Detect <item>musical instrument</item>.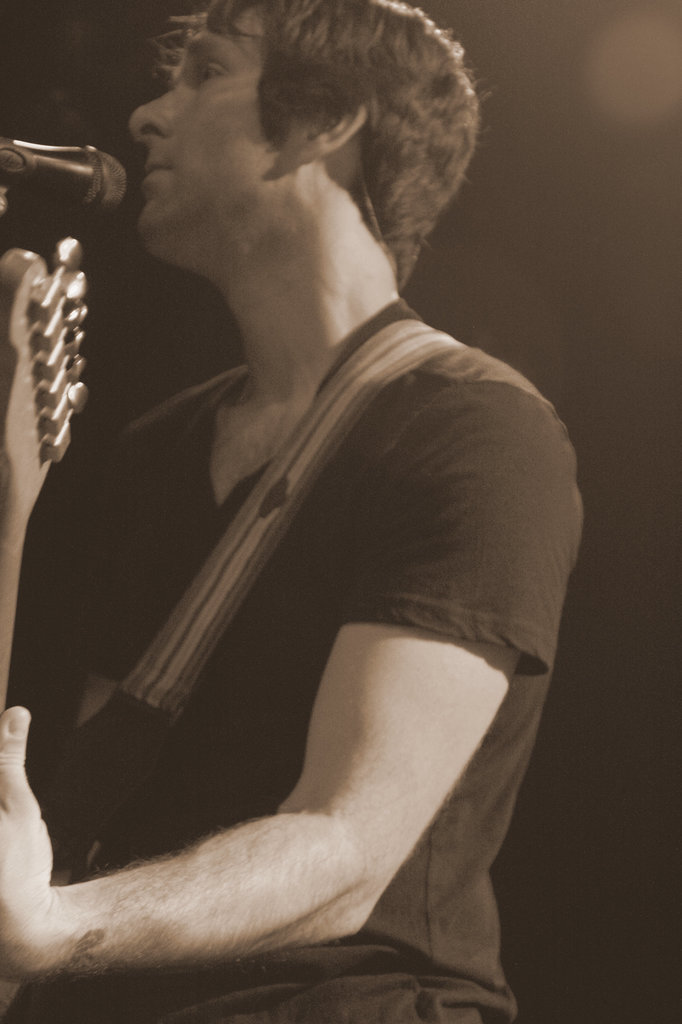
Detected at x1=0, y1=232, x2=98, y2=714.
